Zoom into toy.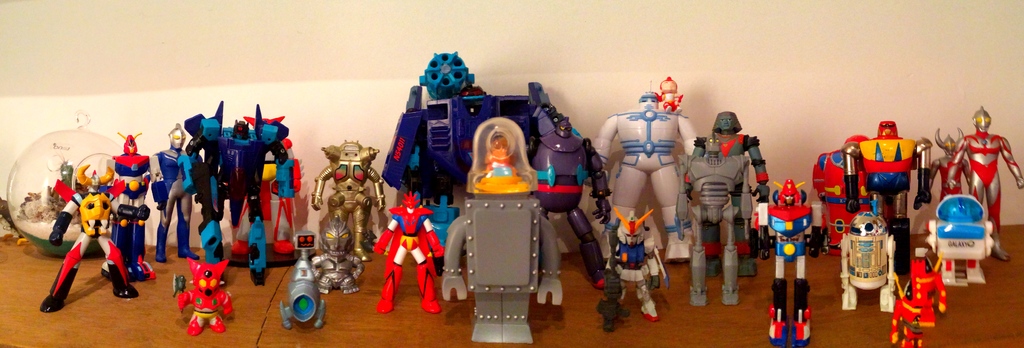
Zoom target: [left=527, top=113, right=618, bottom=287].
